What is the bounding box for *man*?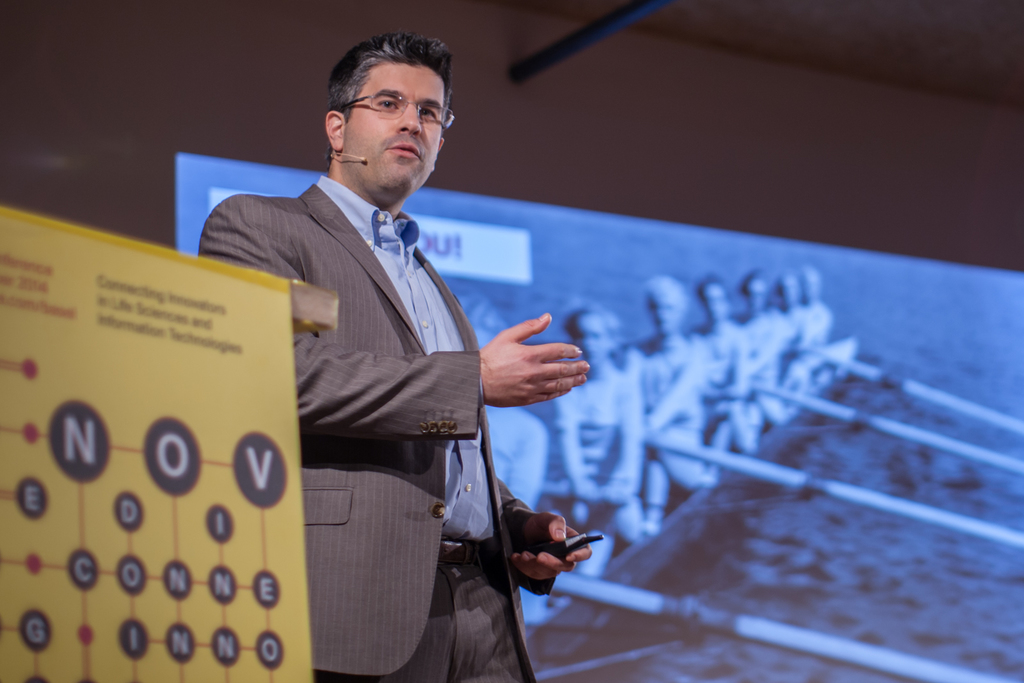
BBox(627, 265, 718, 486).
